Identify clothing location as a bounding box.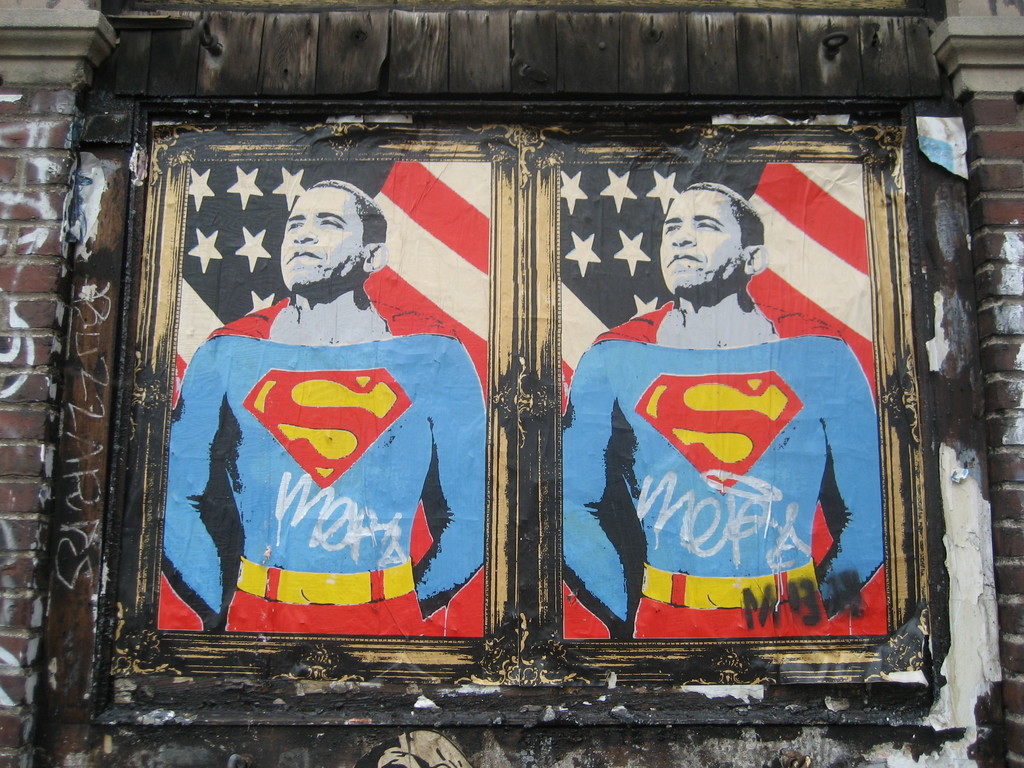
crop(167, 300, 488, 636).
